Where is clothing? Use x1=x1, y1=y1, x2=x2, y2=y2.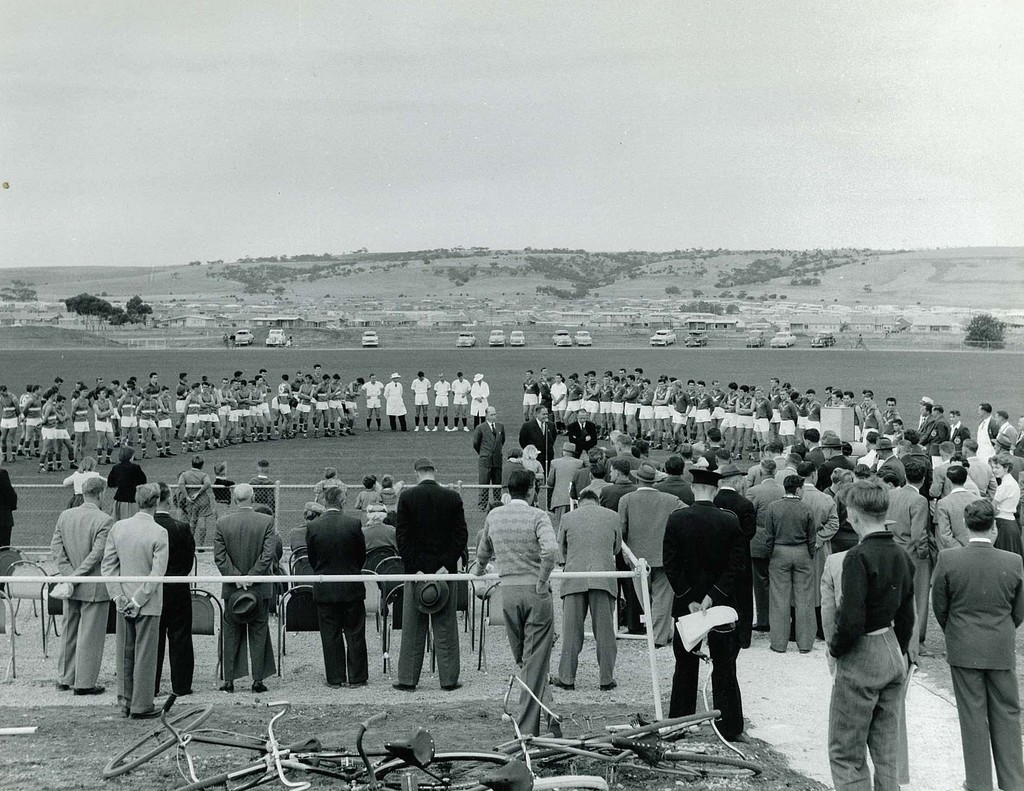
x1=307, y1=509, x2=364, y2=680.
